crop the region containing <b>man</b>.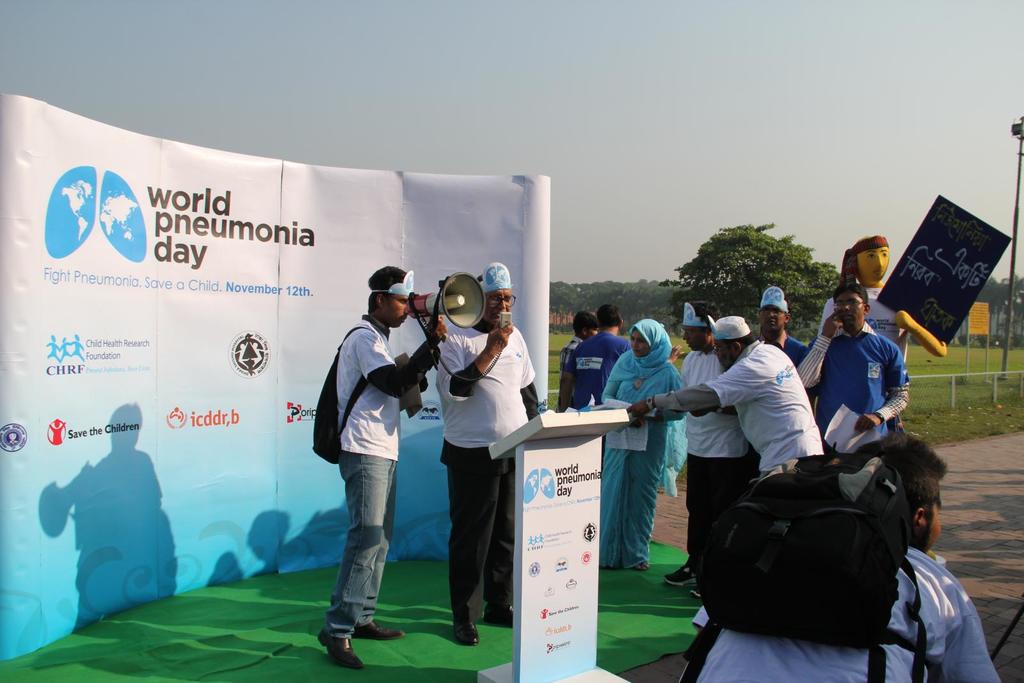
Crop region: bbox=(624, 299, 748, 597).
